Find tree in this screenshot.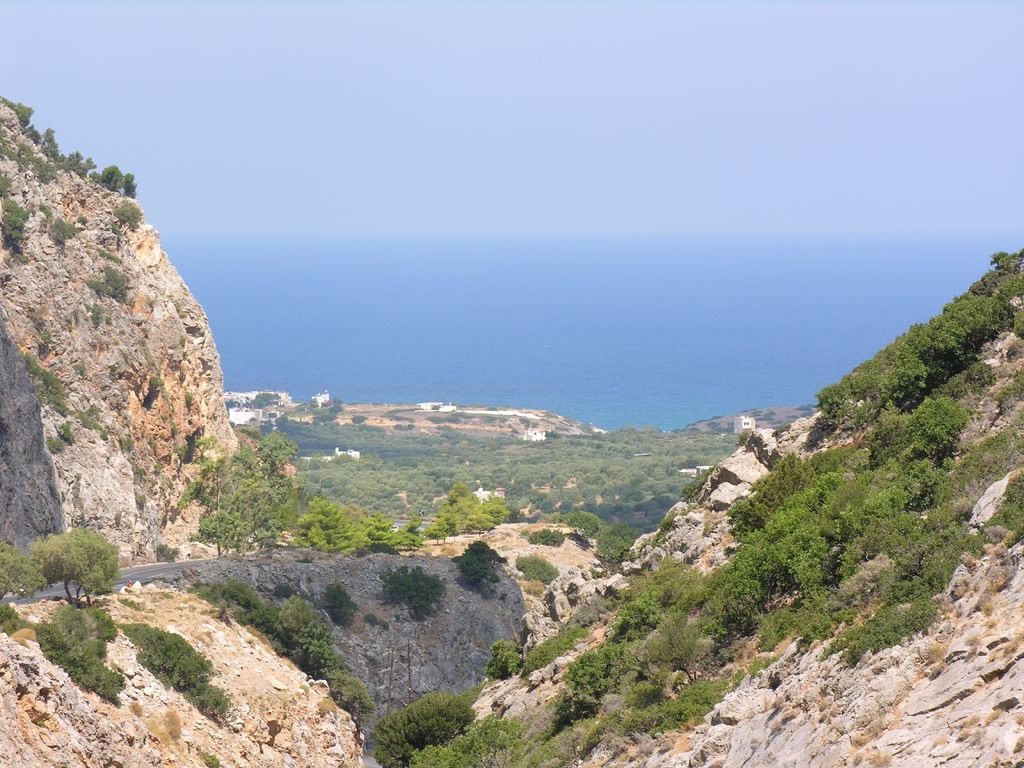
The bounding box for tree is [0,526,42,611].
